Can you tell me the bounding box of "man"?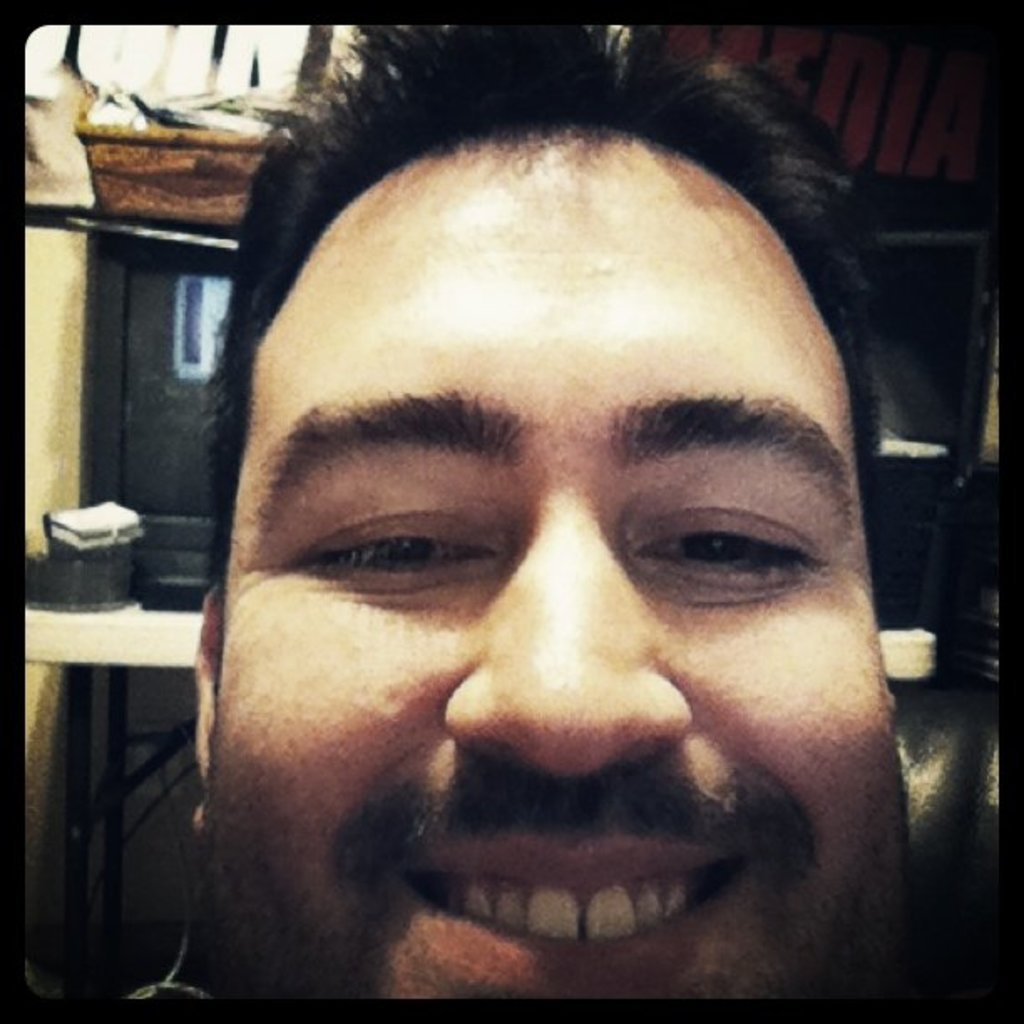
84,45,986,1023.
